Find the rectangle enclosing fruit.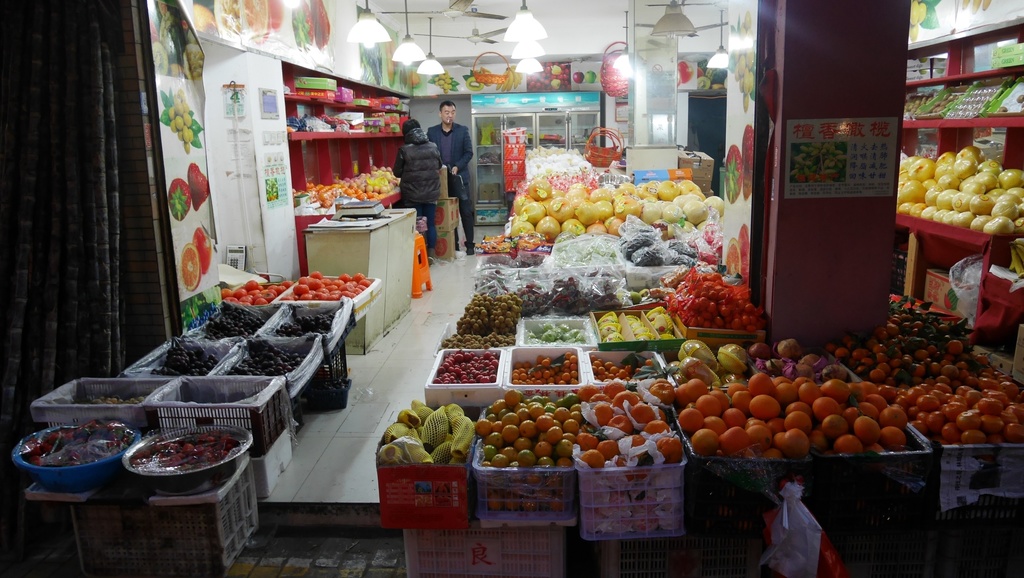
572/71/584/85.
